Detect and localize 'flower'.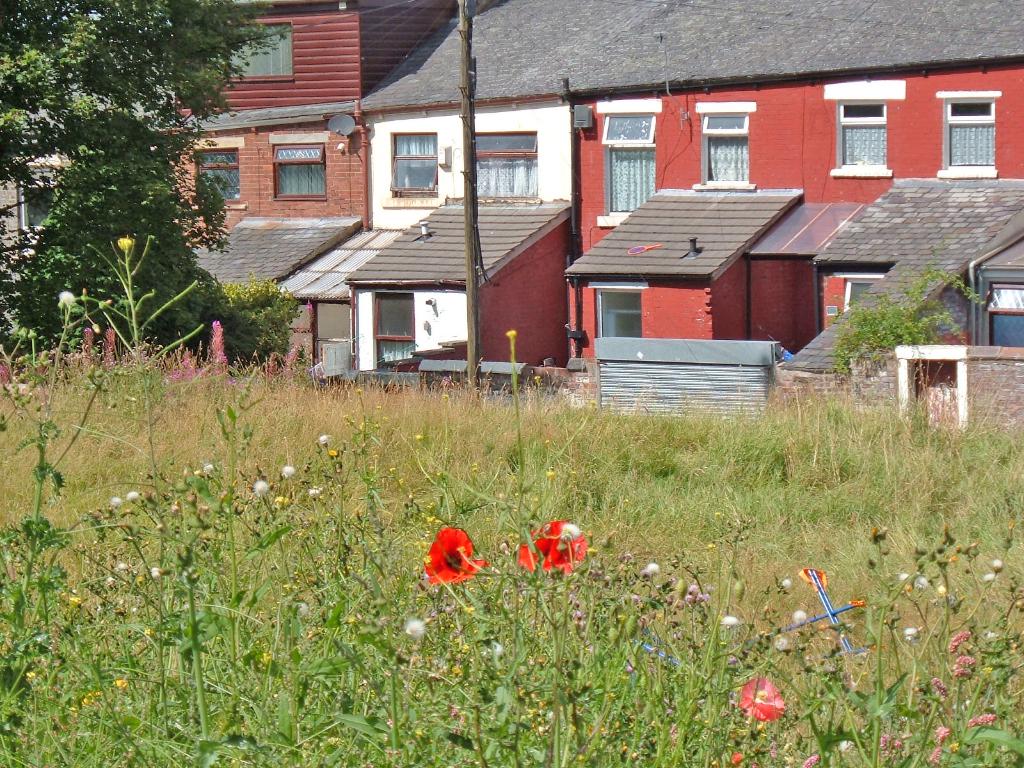
Localized at {"x1": 719, "y1": 614, "x2": 741, "y2": 626}.
